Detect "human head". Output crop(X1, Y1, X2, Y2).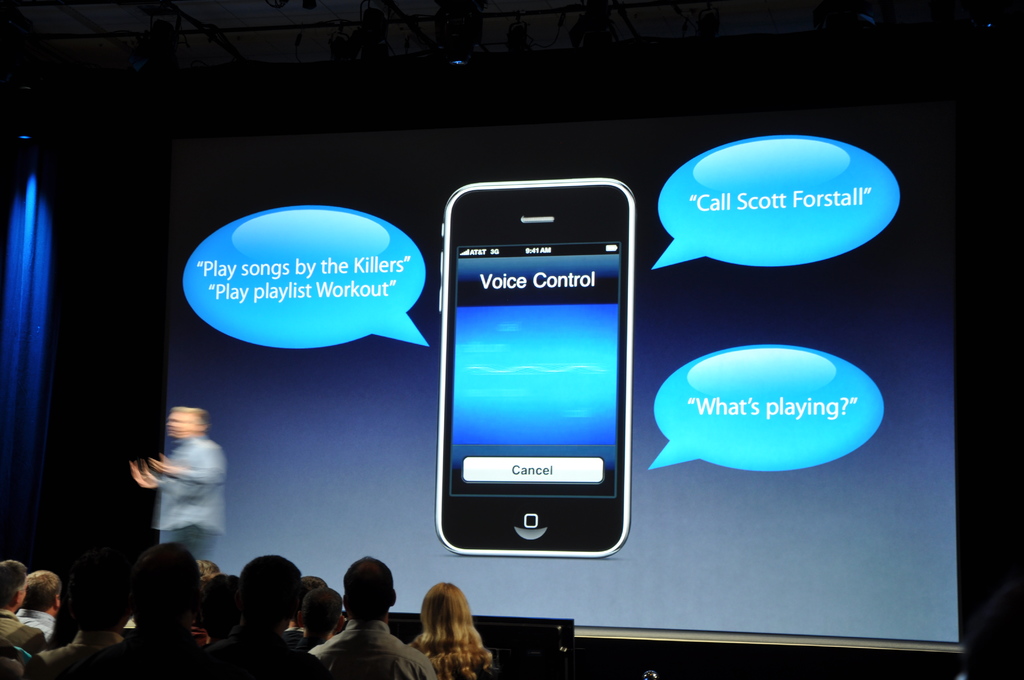
crop(0, 559, 27, 616).
